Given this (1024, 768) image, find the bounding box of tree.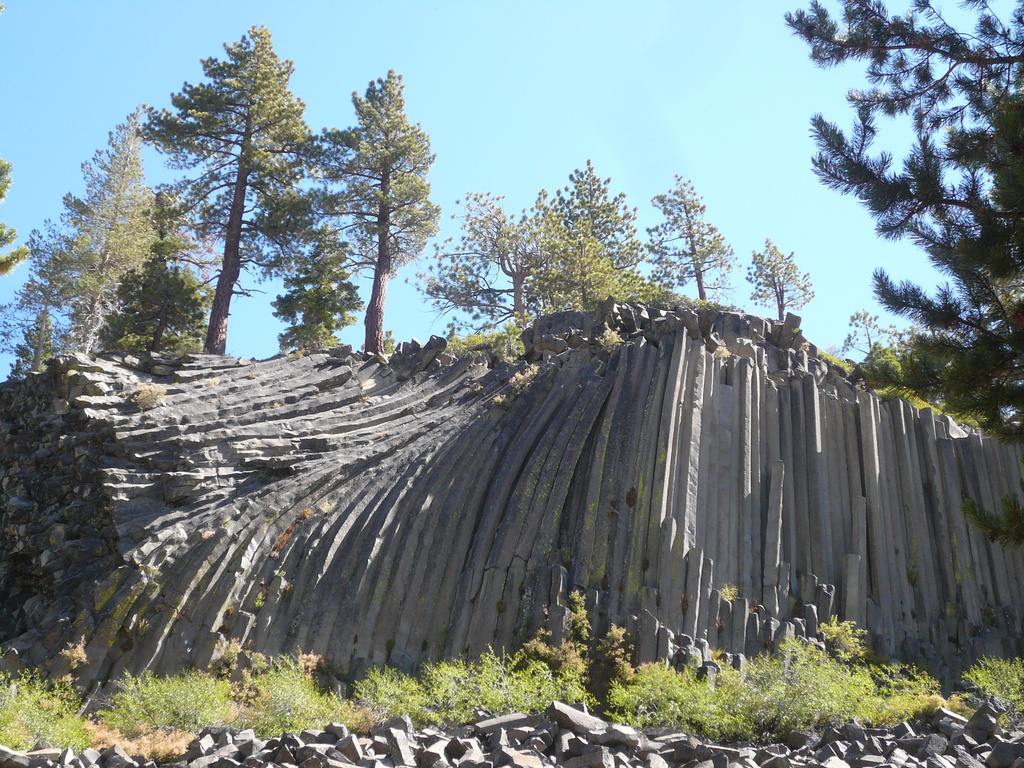
l=403, t=188, r=582, b=315.
